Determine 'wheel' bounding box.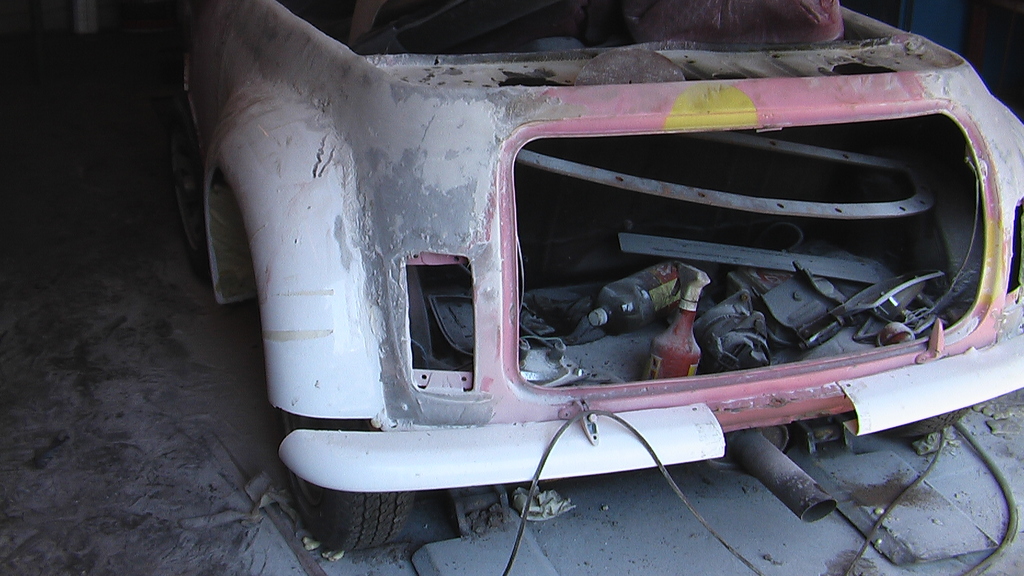
Determined: 884:404:975:438.
